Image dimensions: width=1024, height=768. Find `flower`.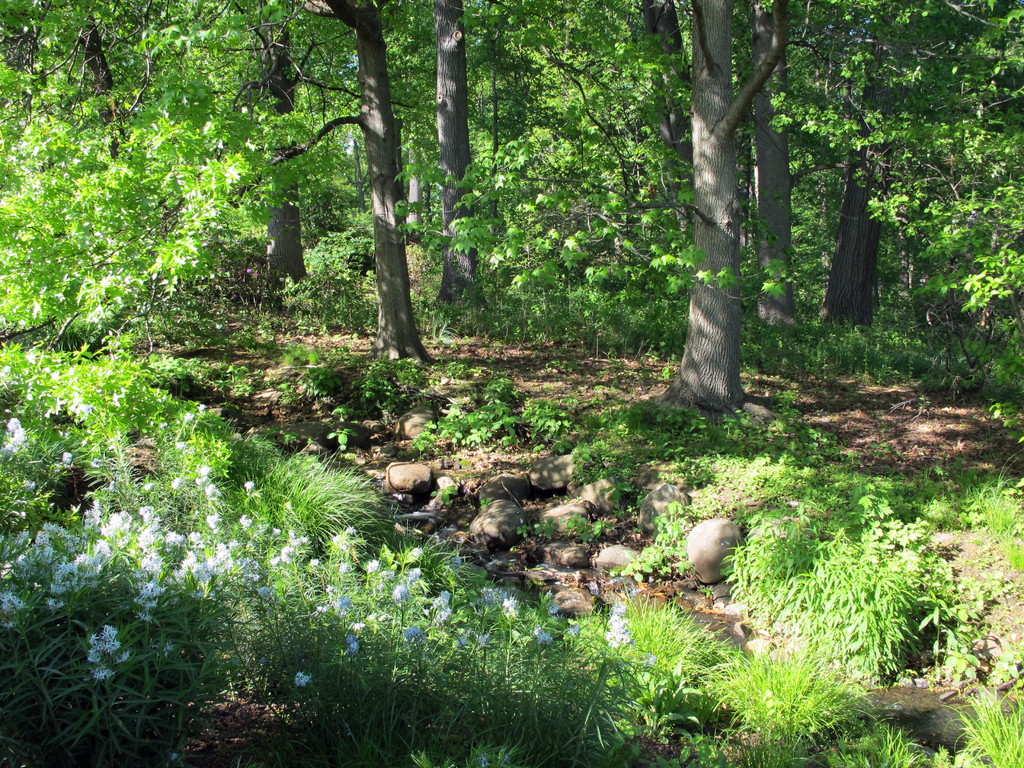
56/449/76/472.
